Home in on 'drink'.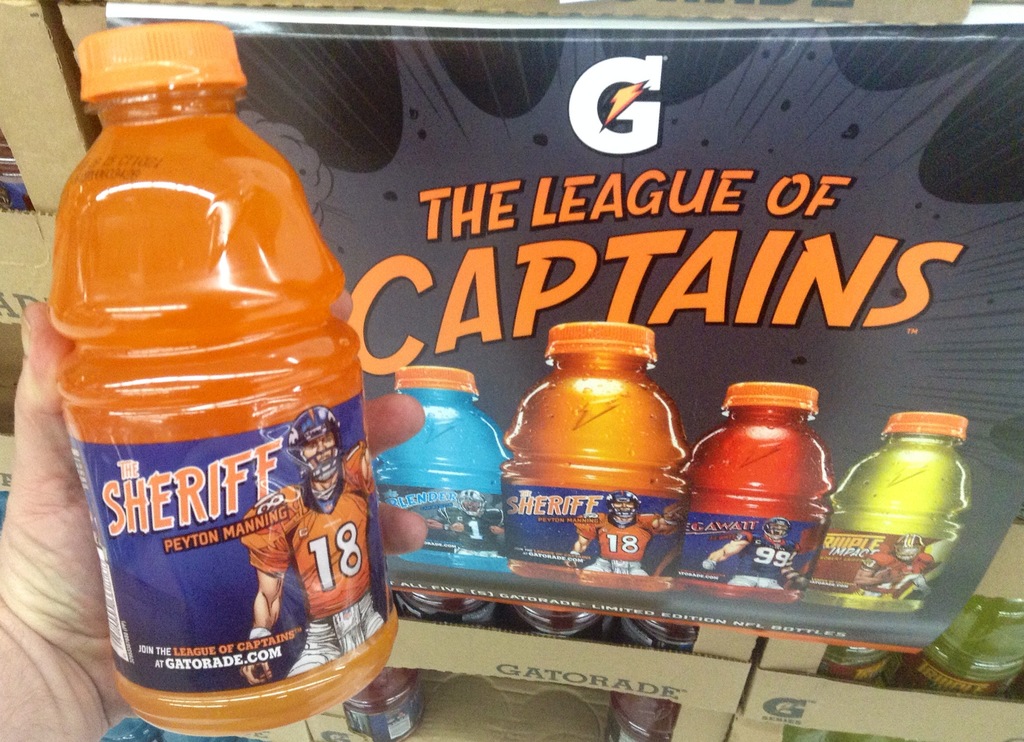
Homed in at <bbox>502, 596, 603, 643</bbox>.
